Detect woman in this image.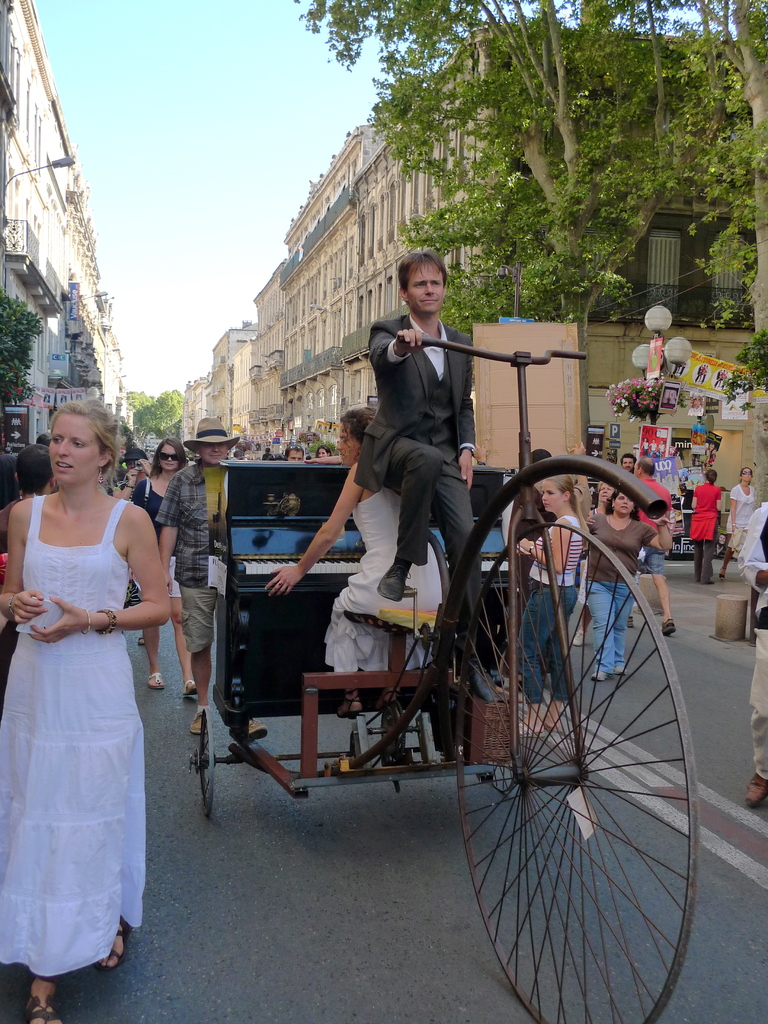
Detection: <box>717,531,726,556</box>.
